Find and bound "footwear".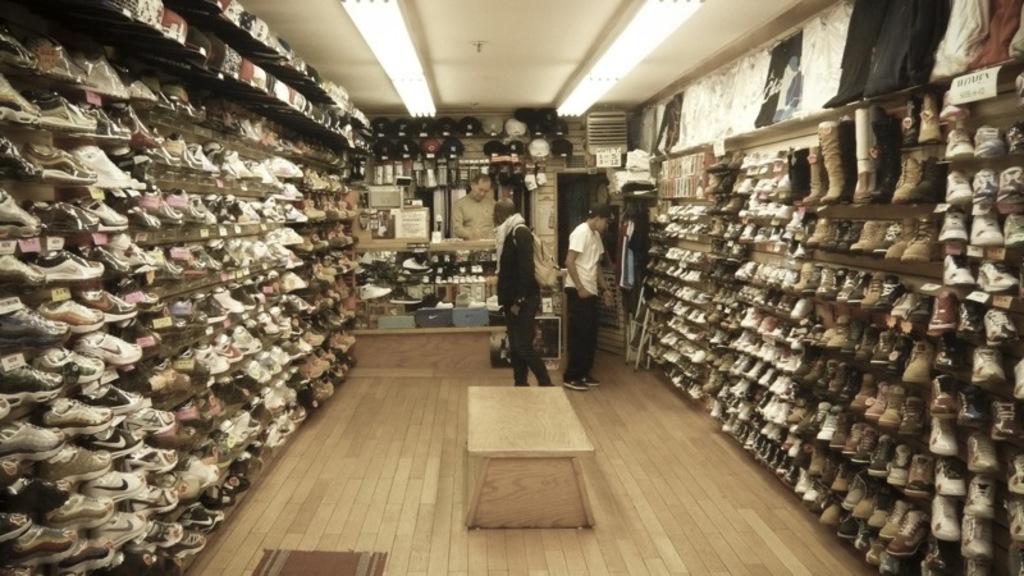
Bound: l=563, t=376, r=581, b=392.
